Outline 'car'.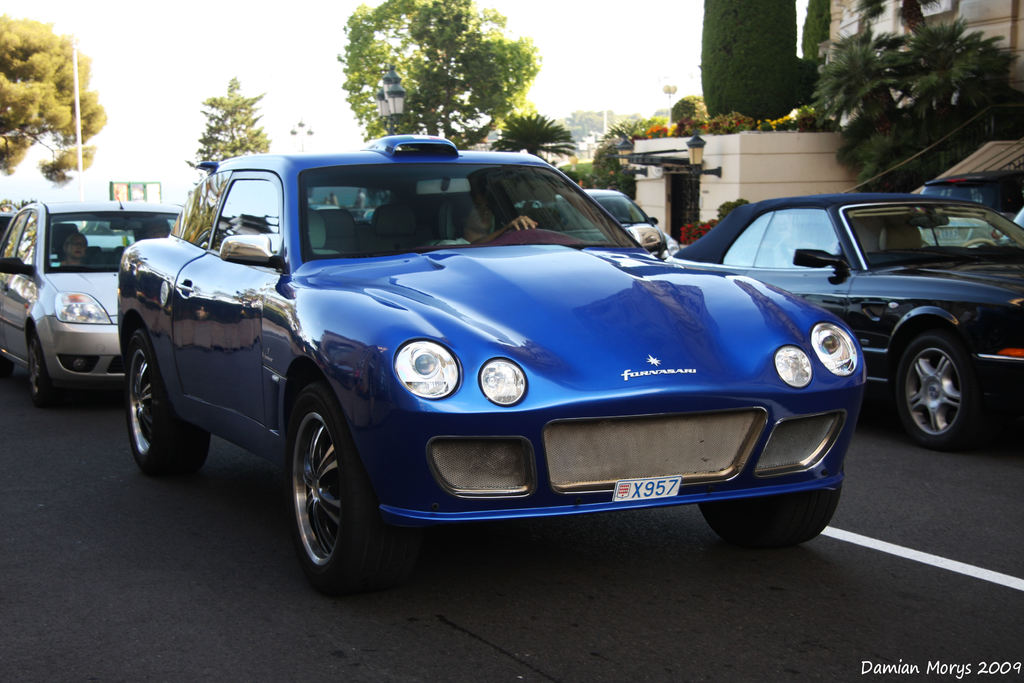
Outline: x1=589, y1=185, x2=685, y2=258.
